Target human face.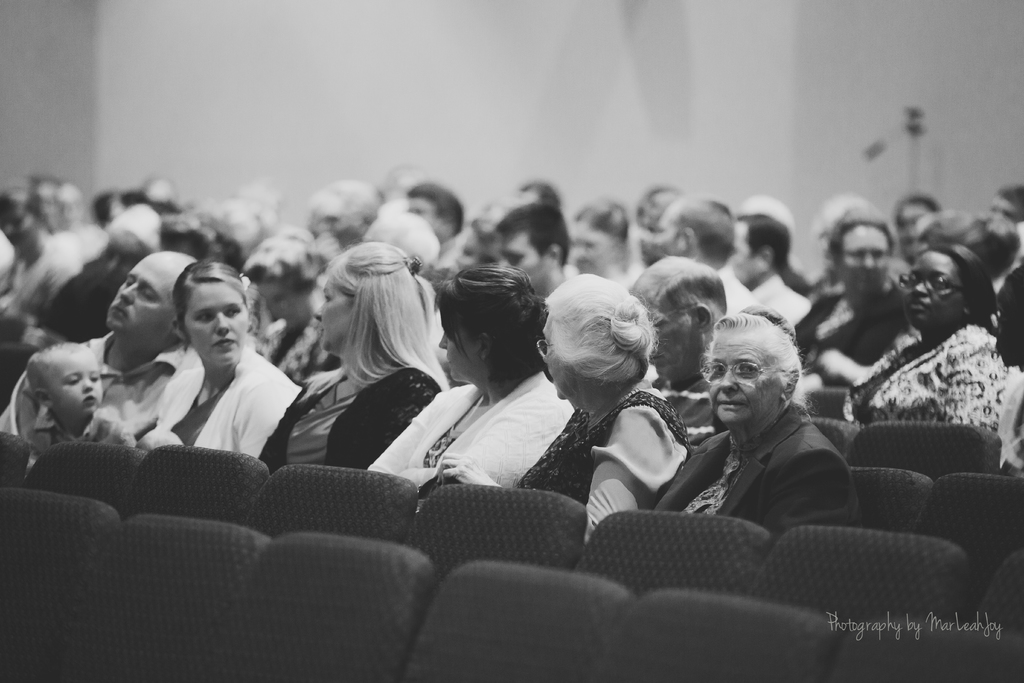
Target region: 499/231/548/286.
